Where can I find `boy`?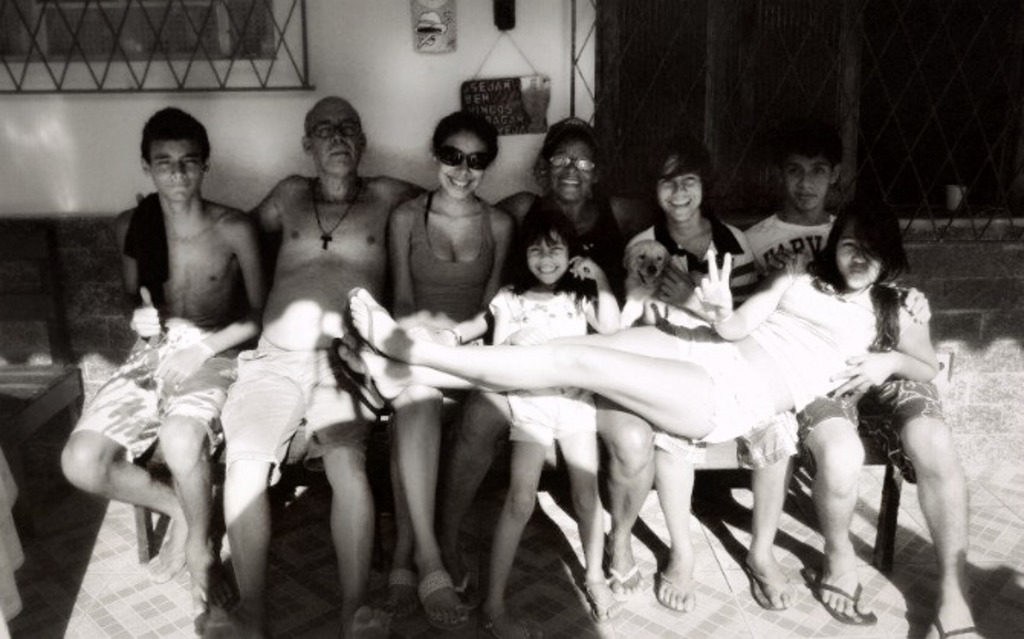
You can find it at box=[58, 141, 286, 585].
